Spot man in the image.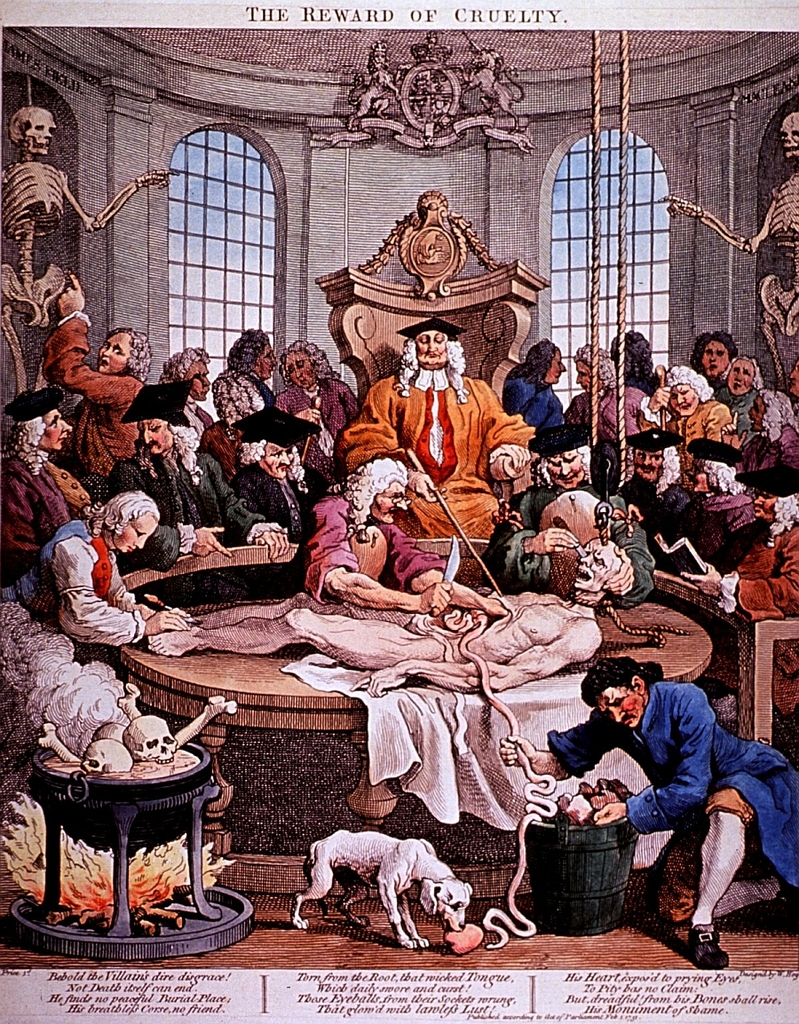
man found at crop(651, 363, 739, 479).
